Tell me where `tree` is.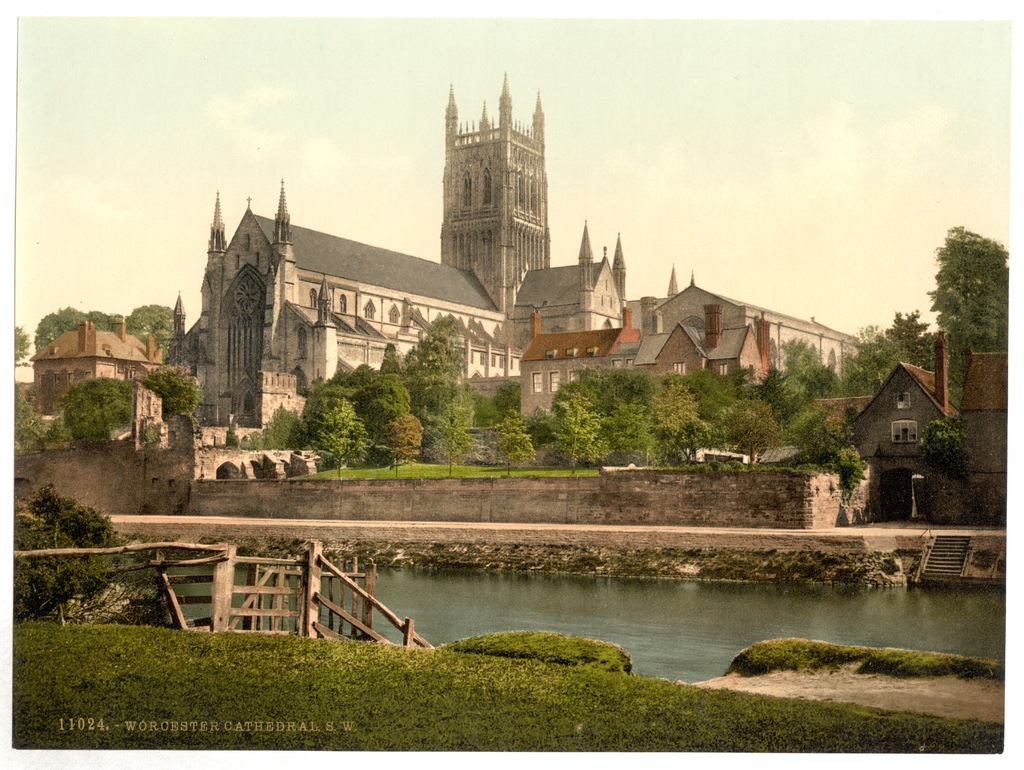
`tree` is at 367:377:412:437.
